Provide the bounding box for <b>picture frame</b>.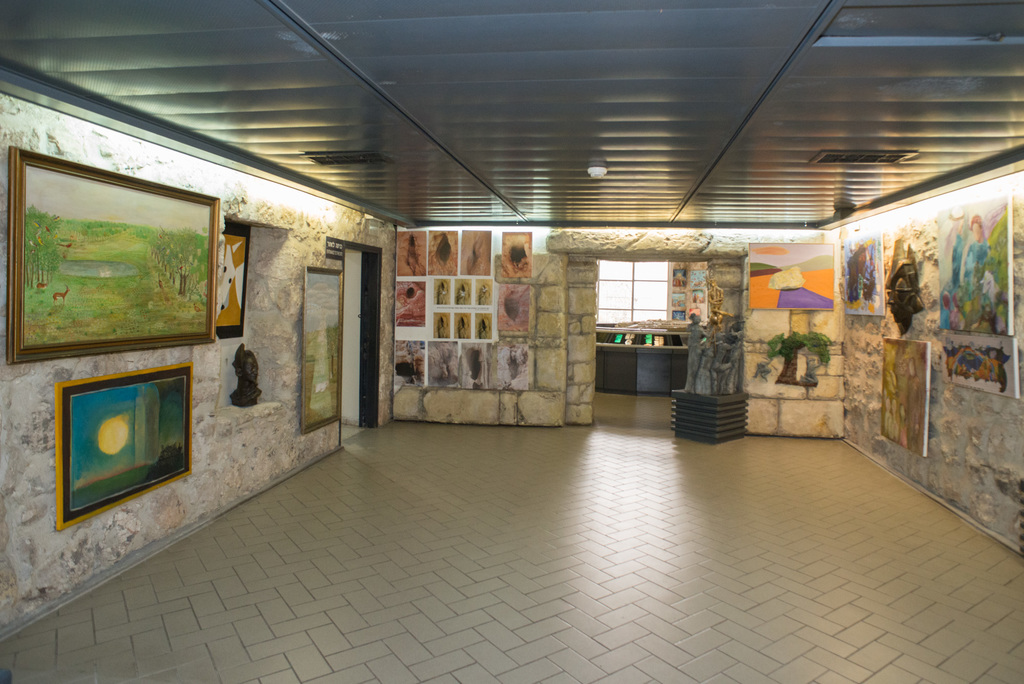
crop(496, 284, 545, 334).
